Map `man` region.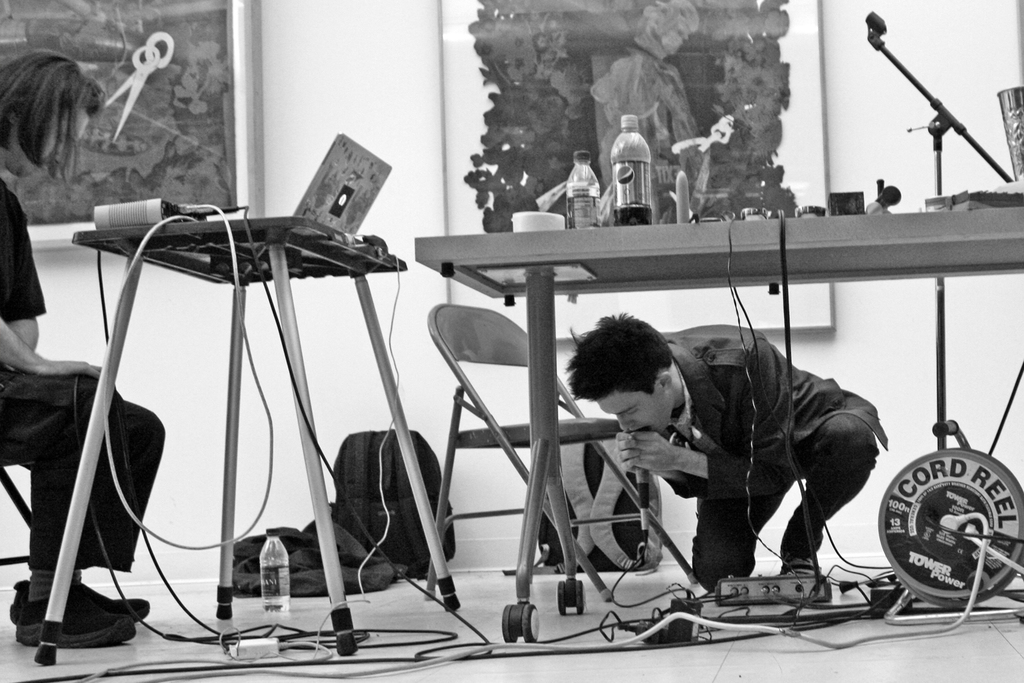
Mapped to rect(0, 49, 162, 649).
